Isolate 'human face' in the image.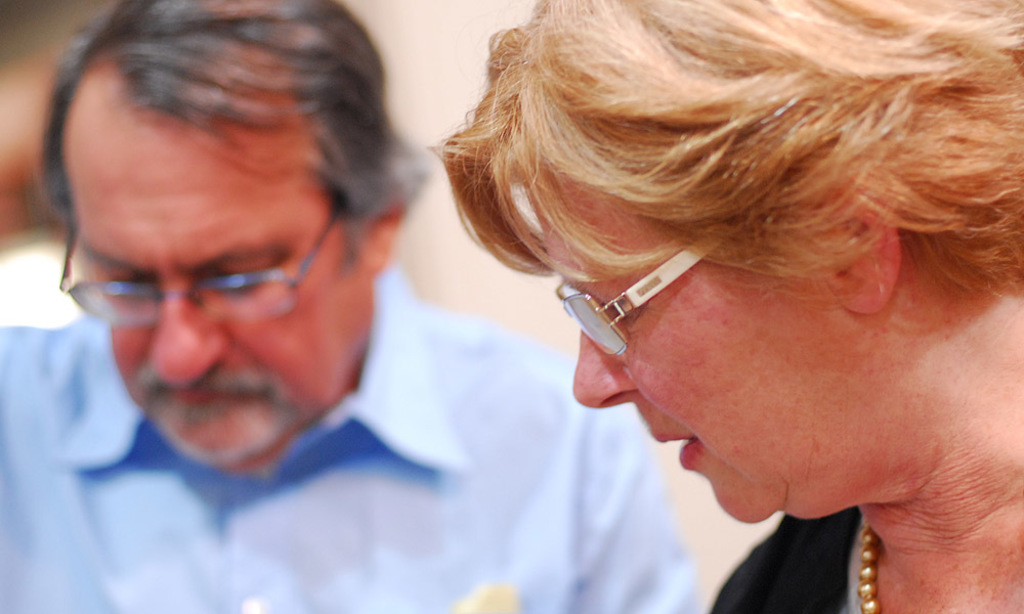
Isolated region: [62, 104, 376, 466].
